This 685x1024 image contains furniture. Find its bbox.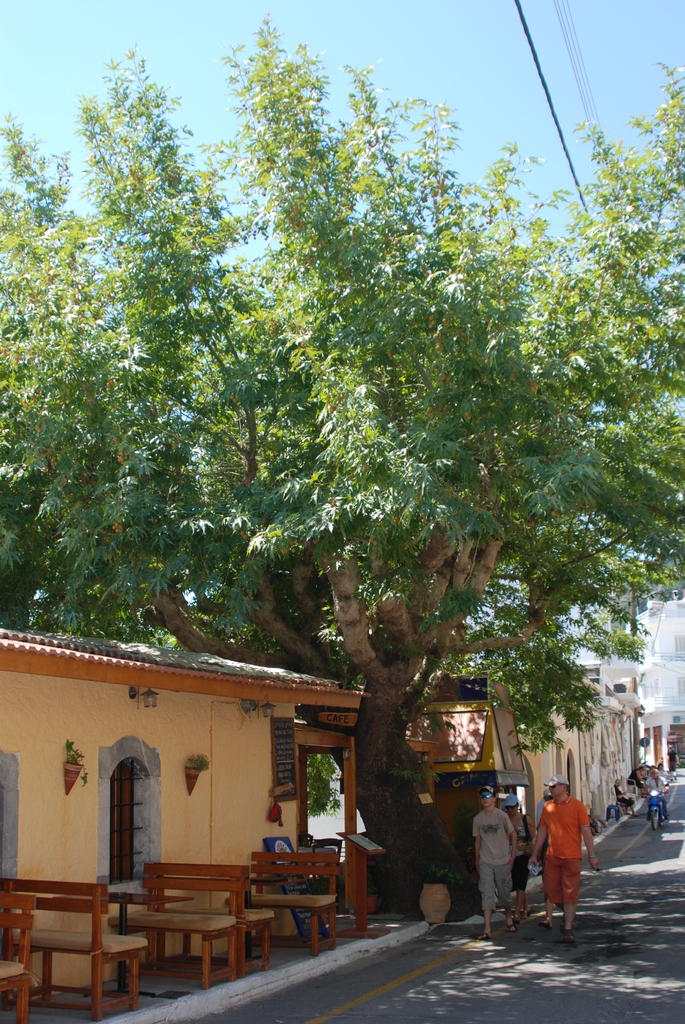
pyautogui.locateOnScreen(606, 804, 622, 824).
